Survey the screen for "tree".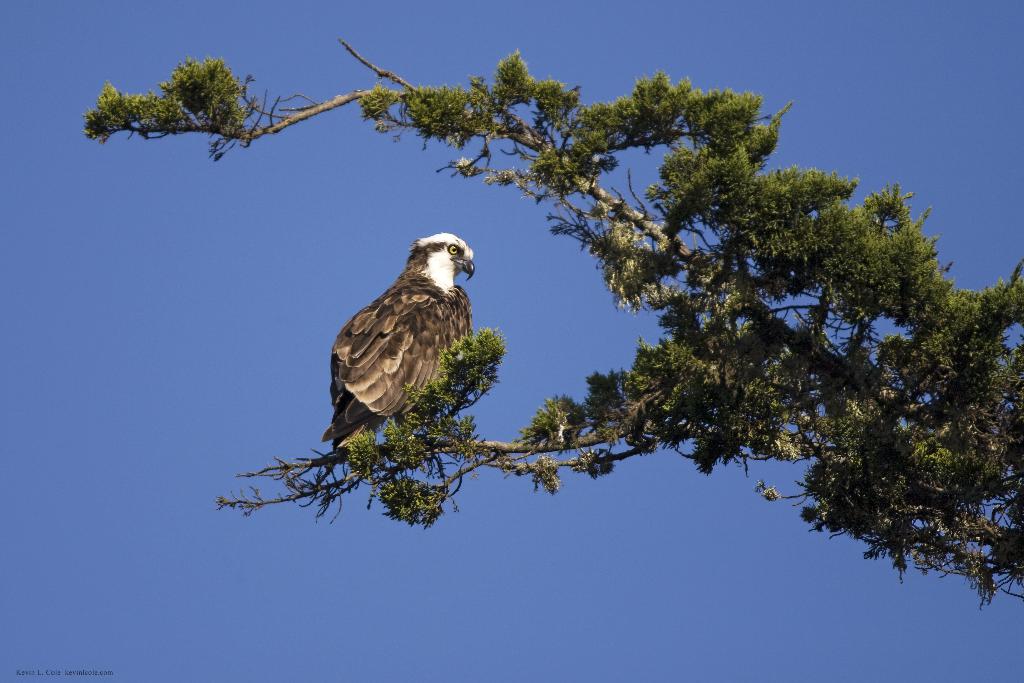
Survey found: 83,32,1023,606.
